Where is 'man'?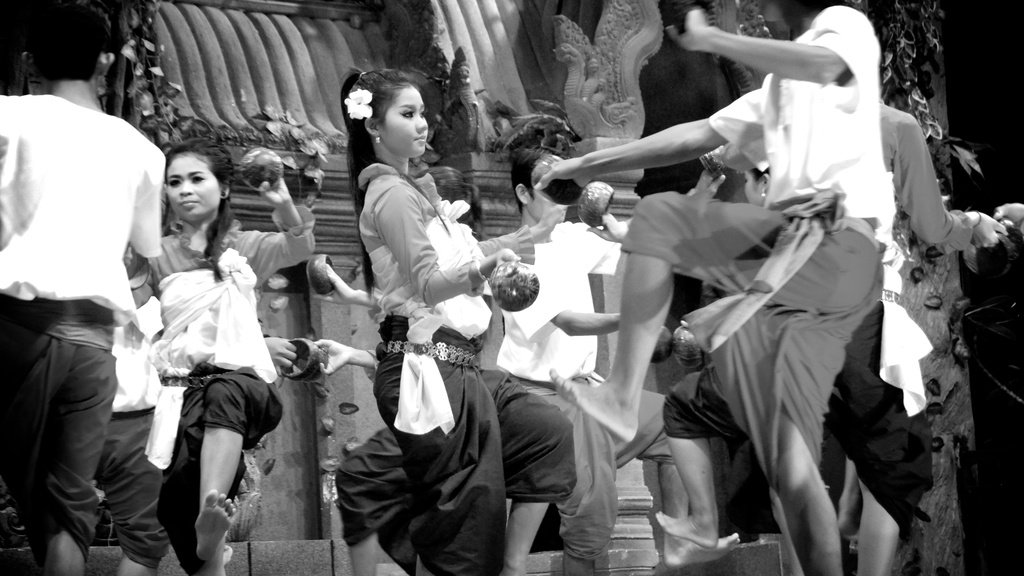
[x1=480, y1=148, x2=723, y2=575].
